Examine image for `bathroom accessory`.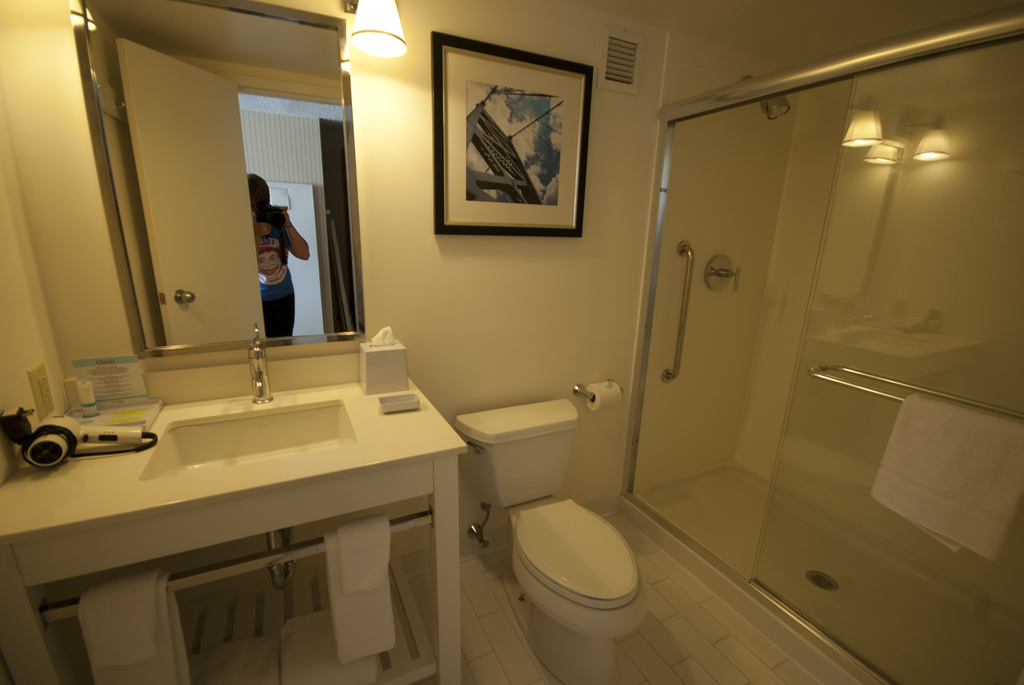
Examination result: x1=141, y1=395, x2=362, y2=472.
